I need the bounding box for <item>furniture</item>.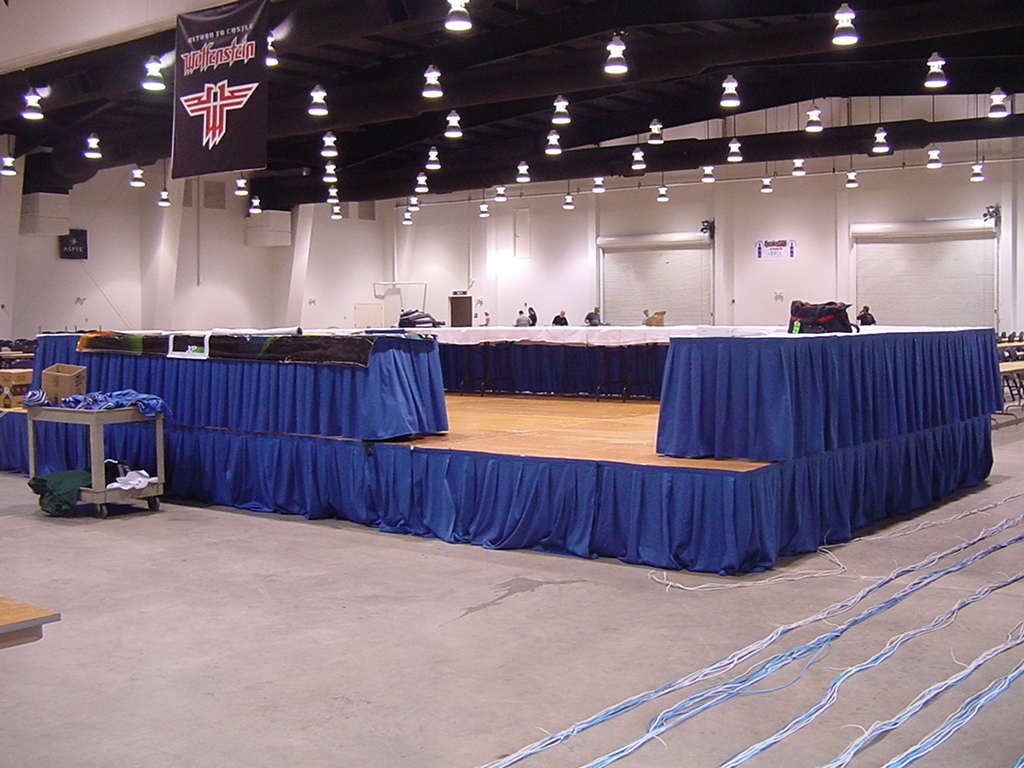
Here it is: locate(445, 295, 470, 326).
